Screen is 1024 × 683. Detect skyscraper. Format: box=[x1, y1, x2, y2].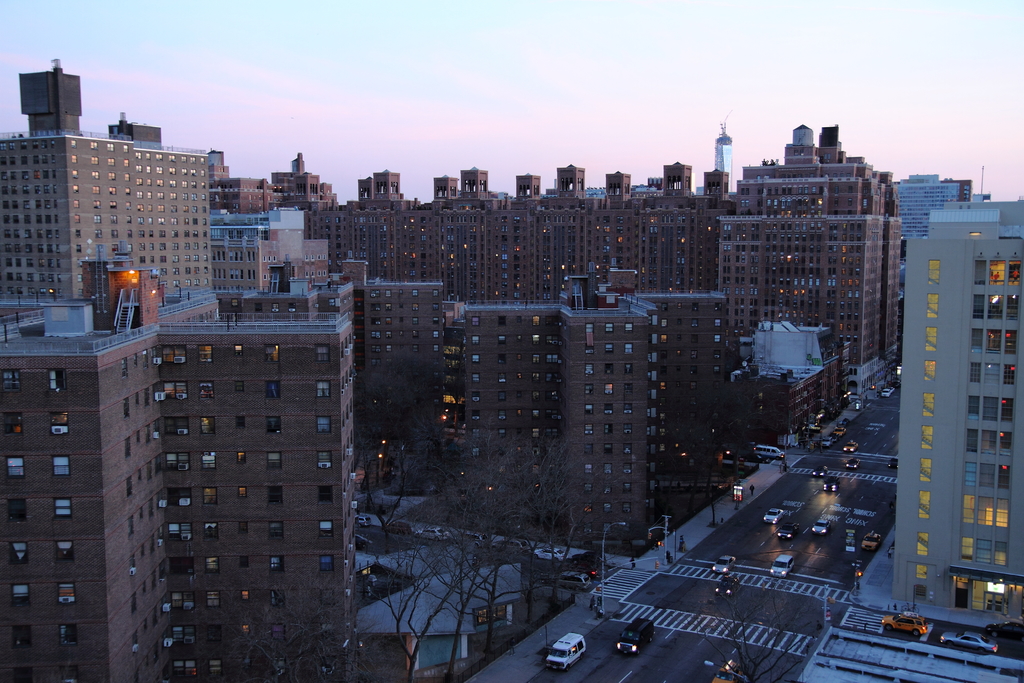
box=[76, 285, 382, 662].
